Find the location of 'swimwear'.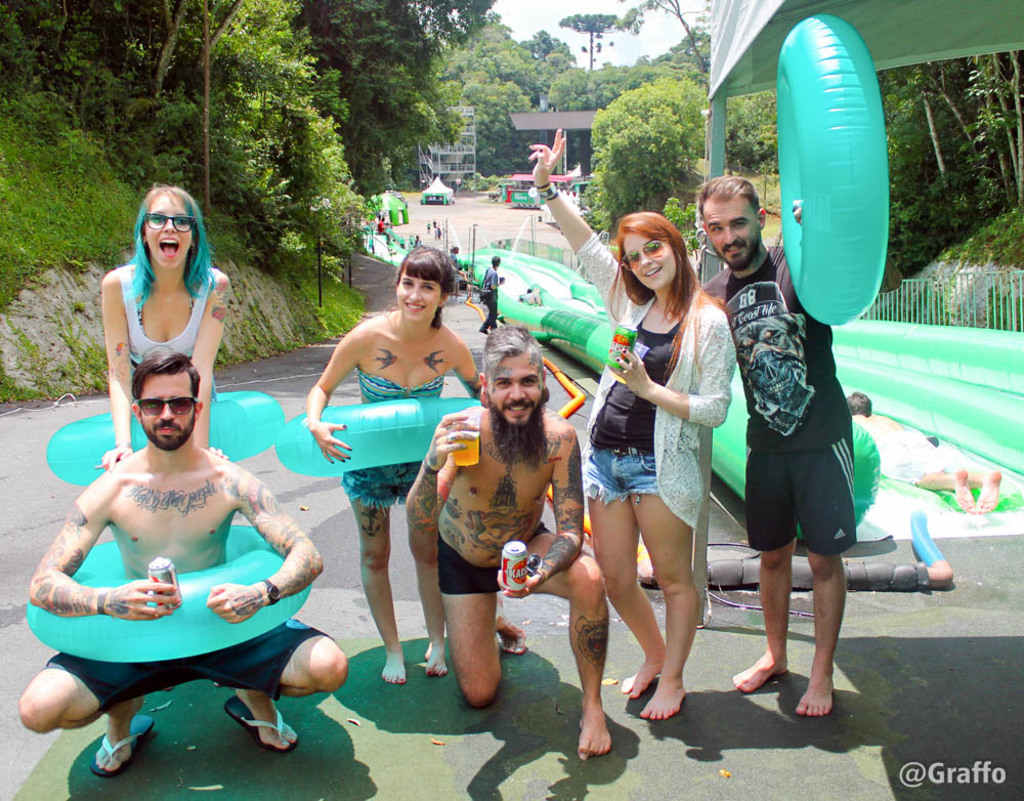
Location: crop(49, 612, 335, 710).
